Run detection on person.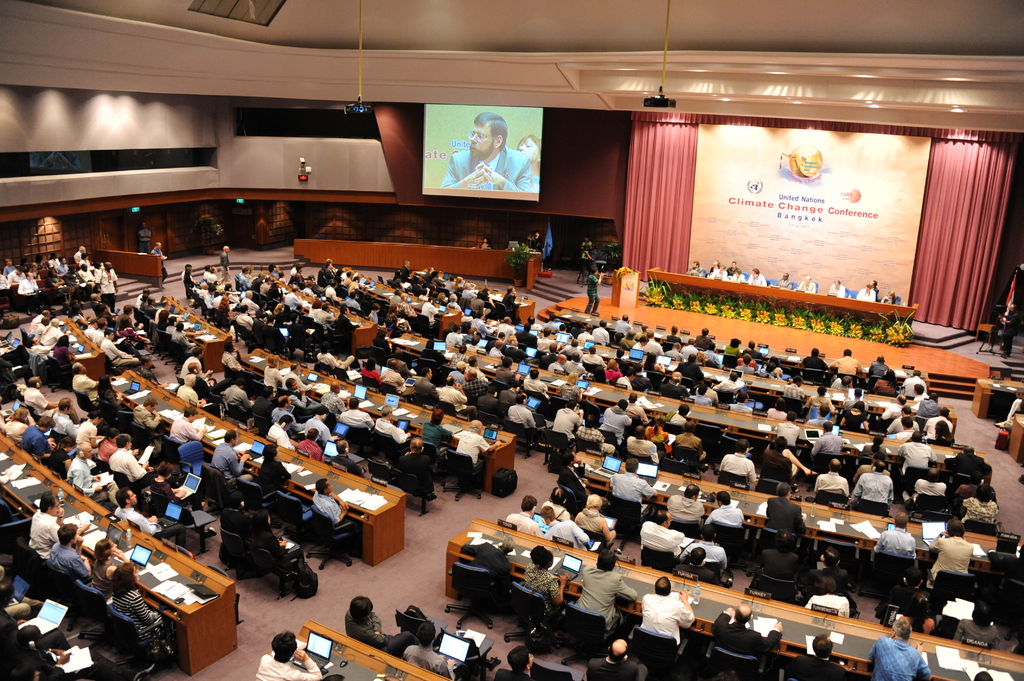
Result: <box>539,327,551,353</box>.
